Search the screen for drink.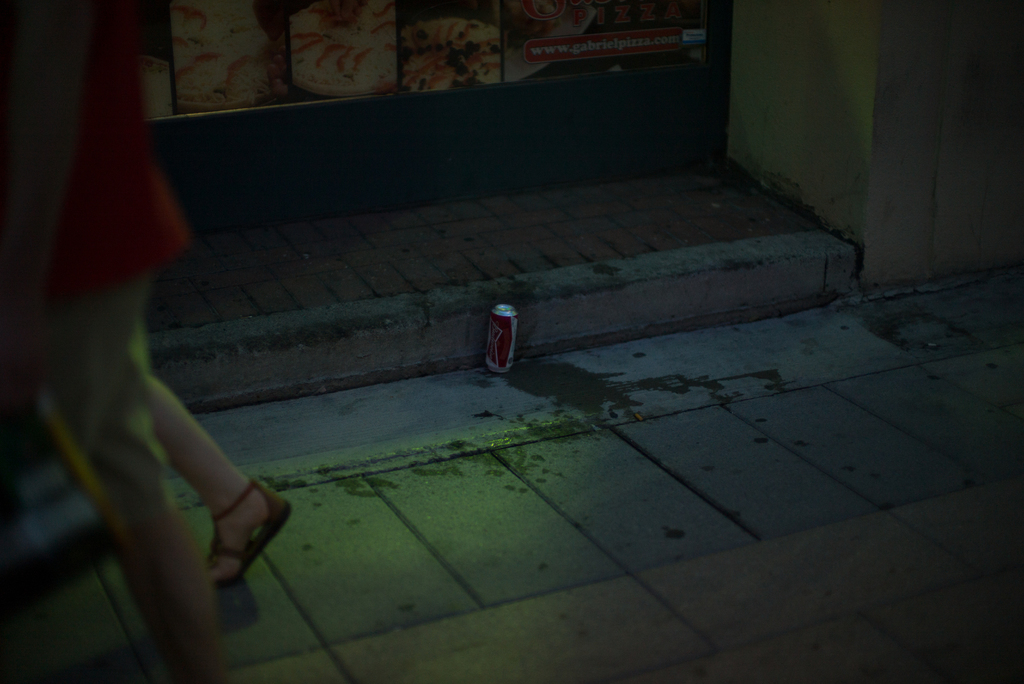
Found at 478/304/519/377.
